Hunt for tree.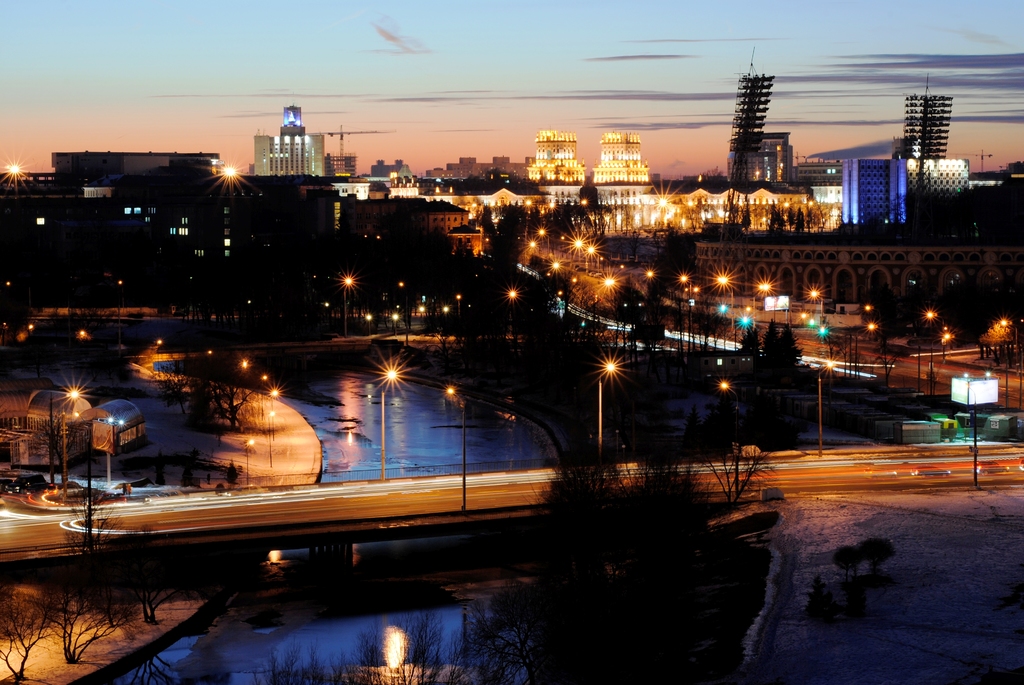
Hunted down at region(446, 421, 781, 684).
